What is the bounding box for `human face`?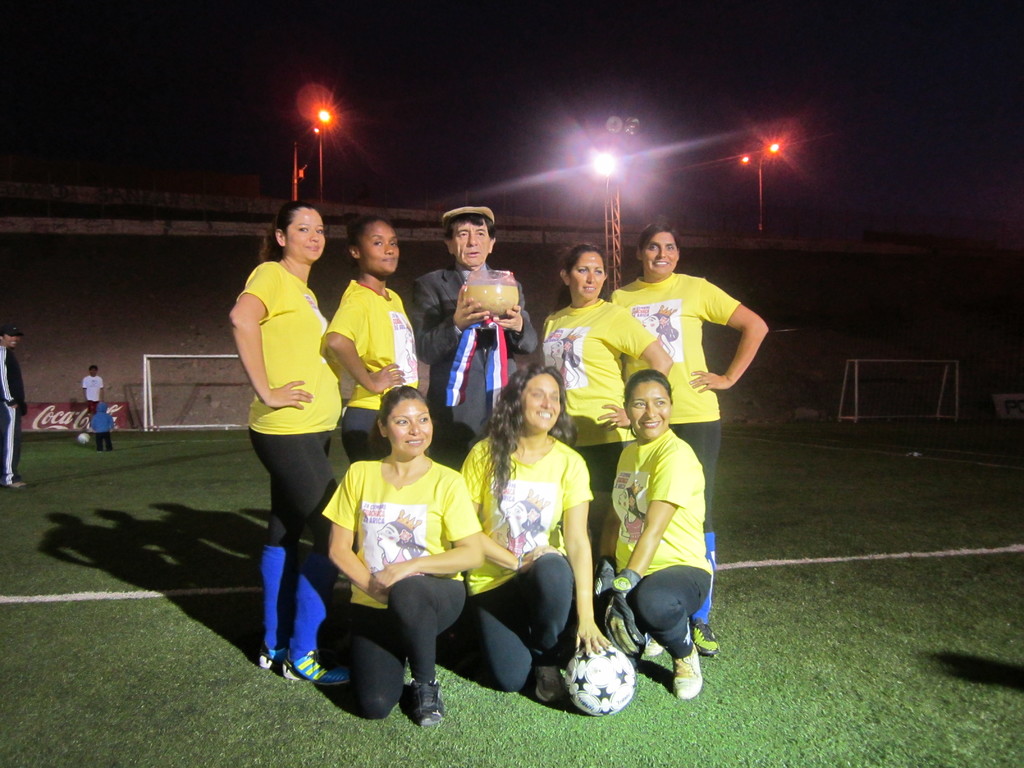
(355,223,398,270).
